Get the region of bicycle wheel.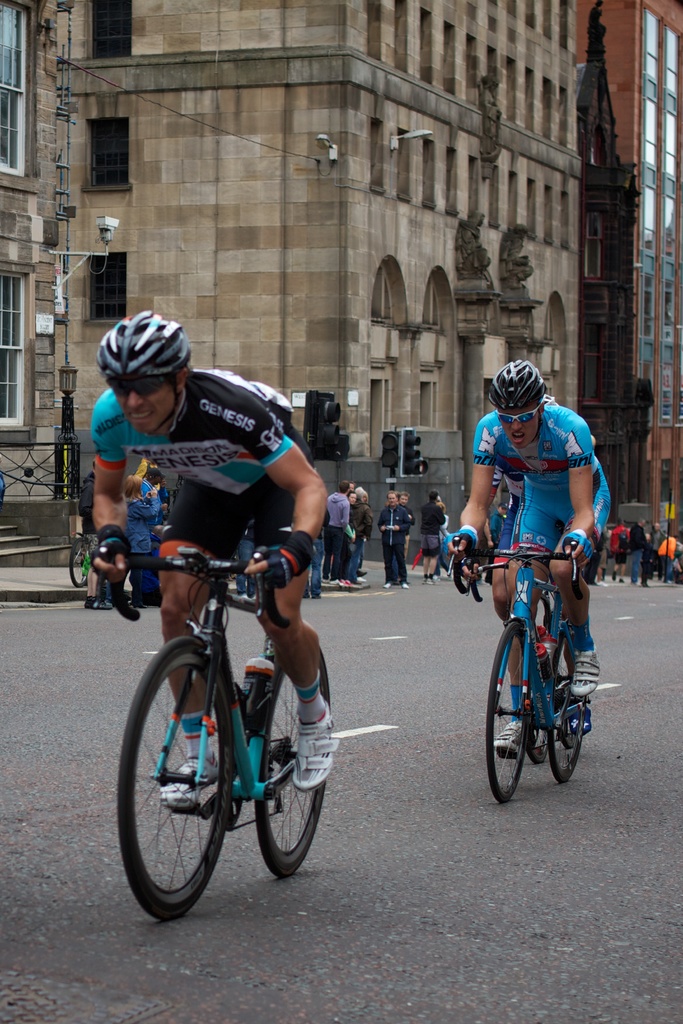
522 634 550 764.
